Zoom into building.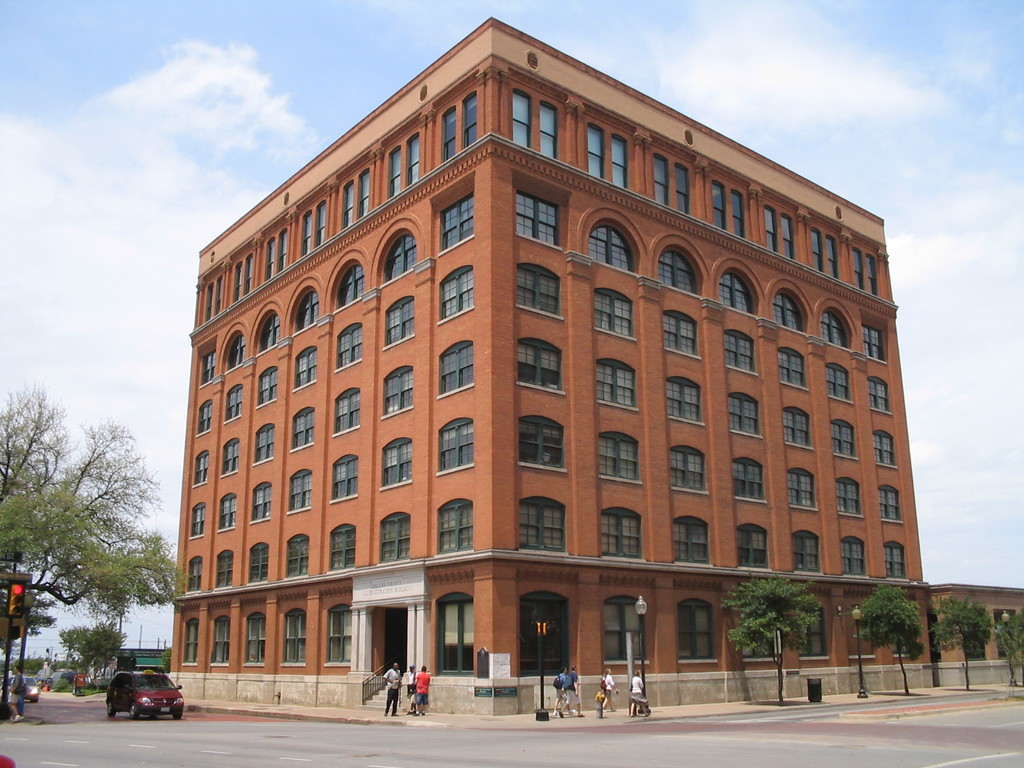
Zoom target: {"x1": 166, "y1": 15, "x2": 934, "y2": 719}.
